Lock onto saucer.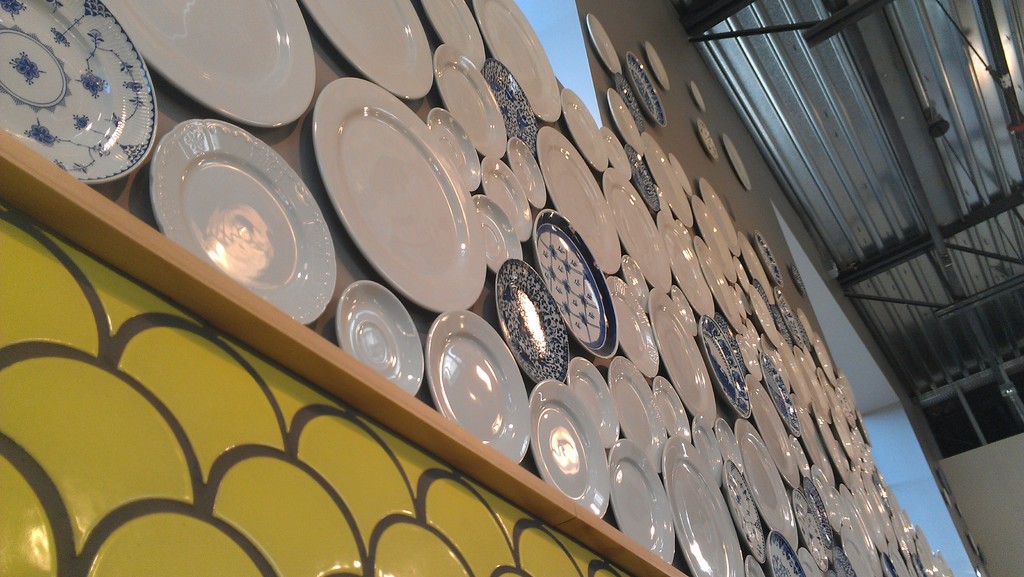
Locked: box(686, 423, 724, 487).
